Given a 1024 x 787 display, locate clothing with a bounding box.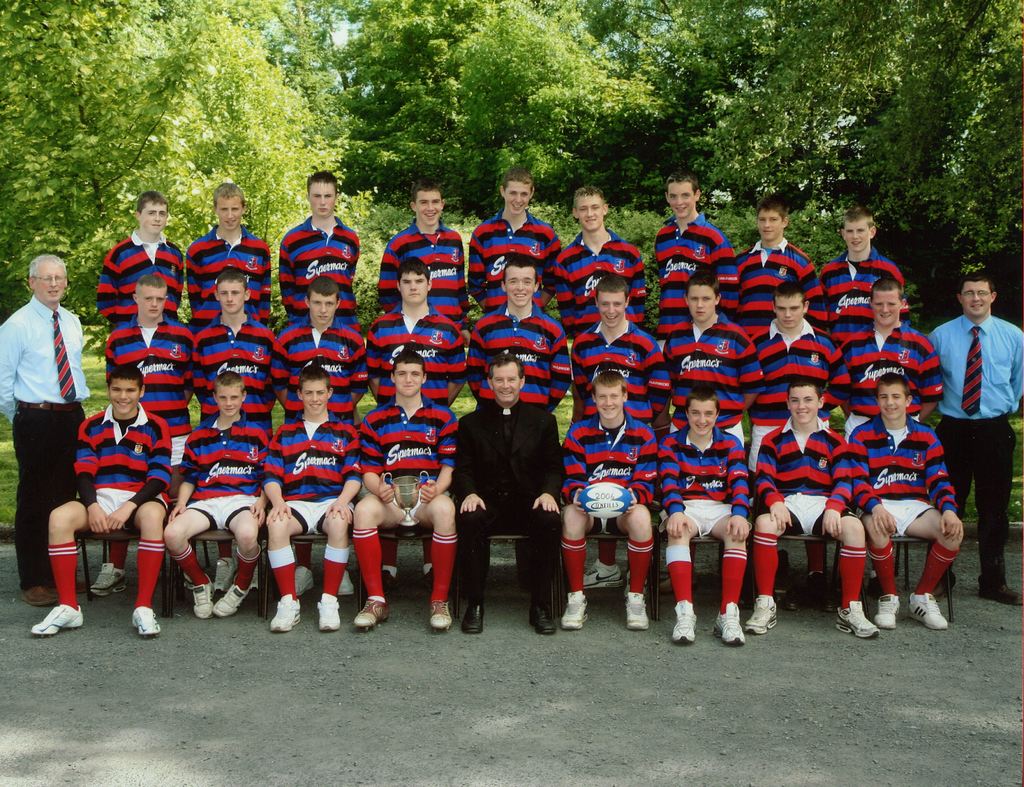
Located: region(102, 305, 198, 432).
